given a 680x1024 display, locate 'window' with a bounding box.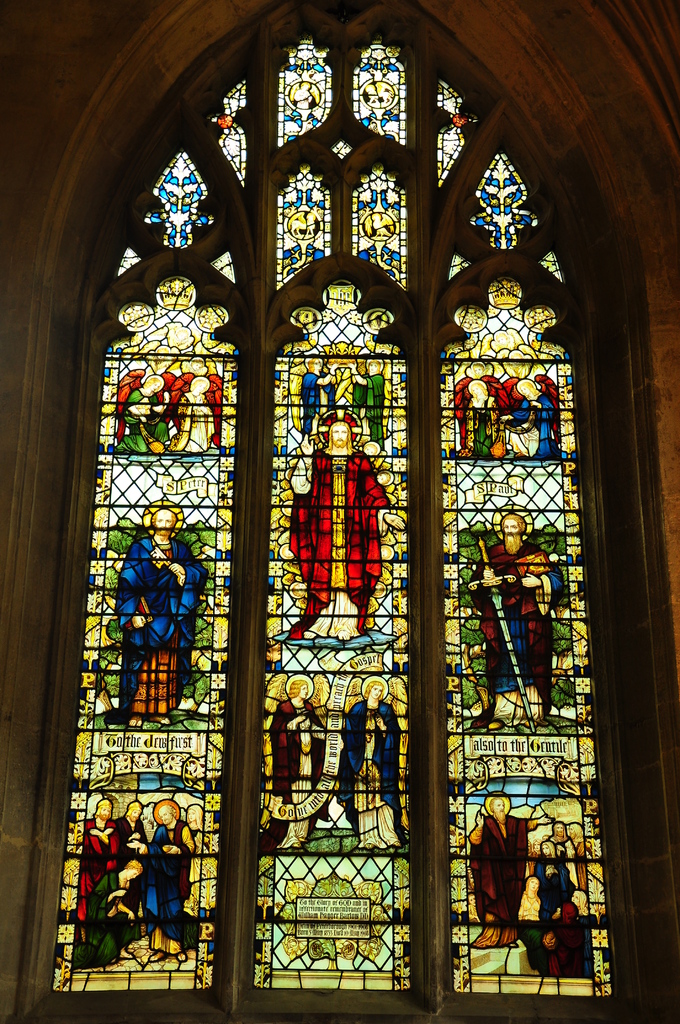
Located: bbox(0, 0, 679, 1023).
